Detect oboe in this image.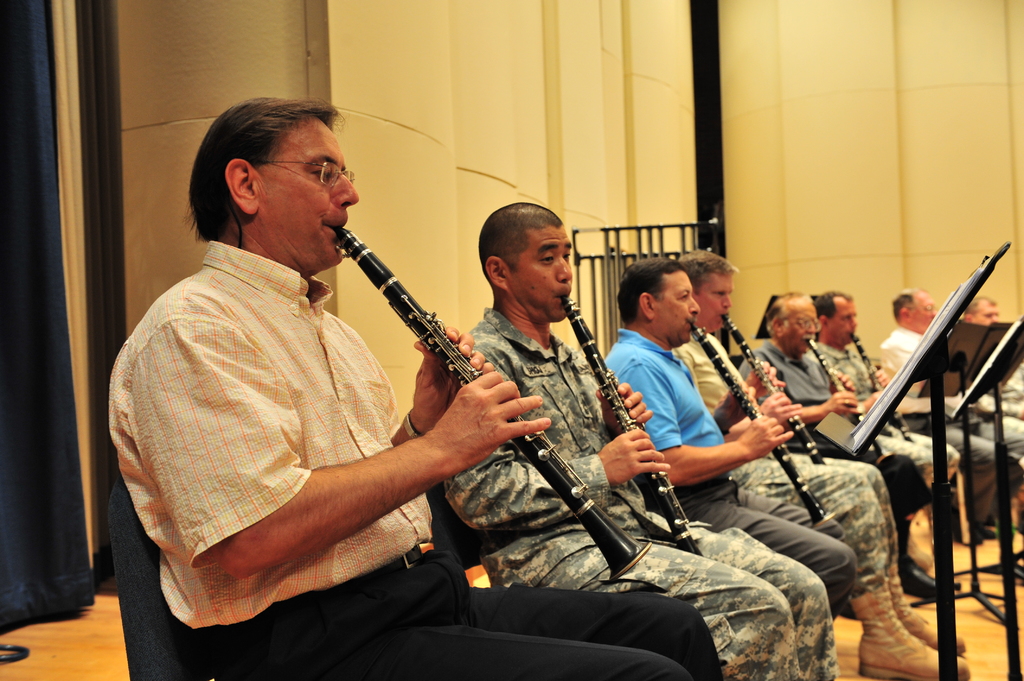
Detection: select_region(850, 330, 908, 447).
